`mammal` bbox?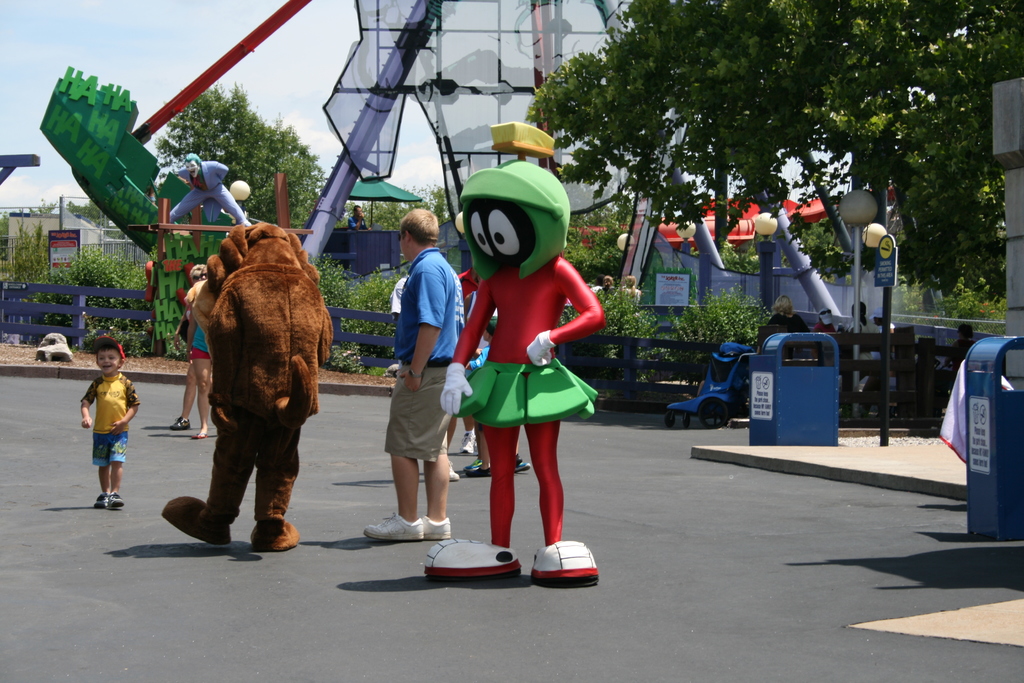
598,276,619,308
